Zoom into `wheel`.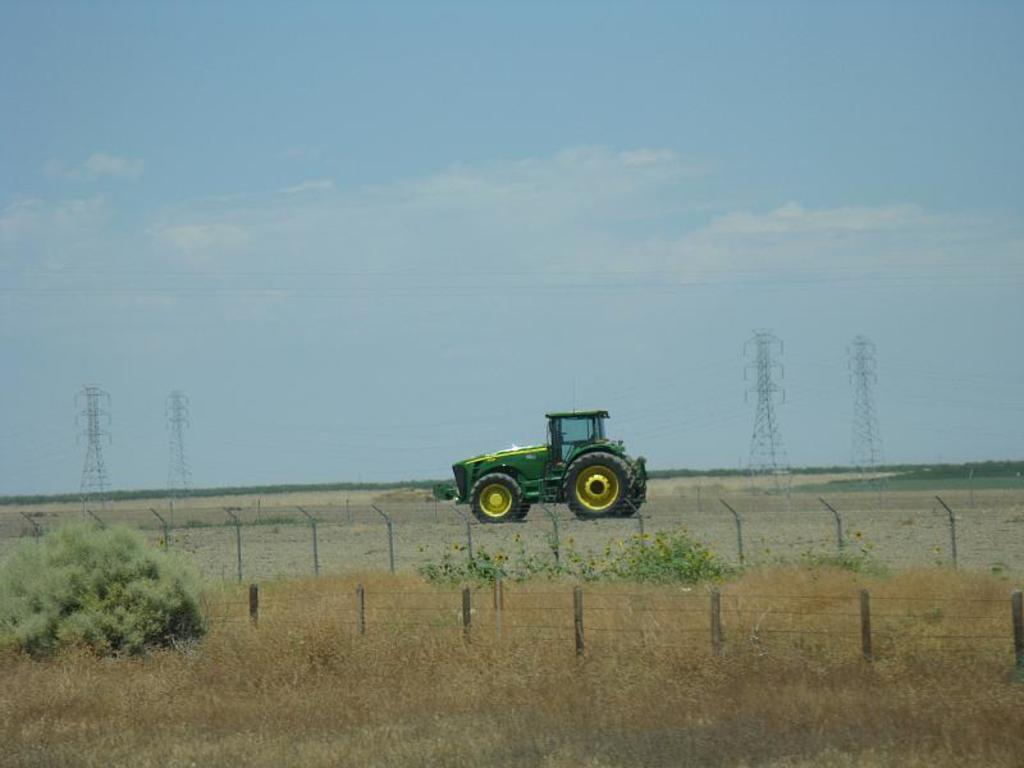
Zoom target: 561:451:641:524.
